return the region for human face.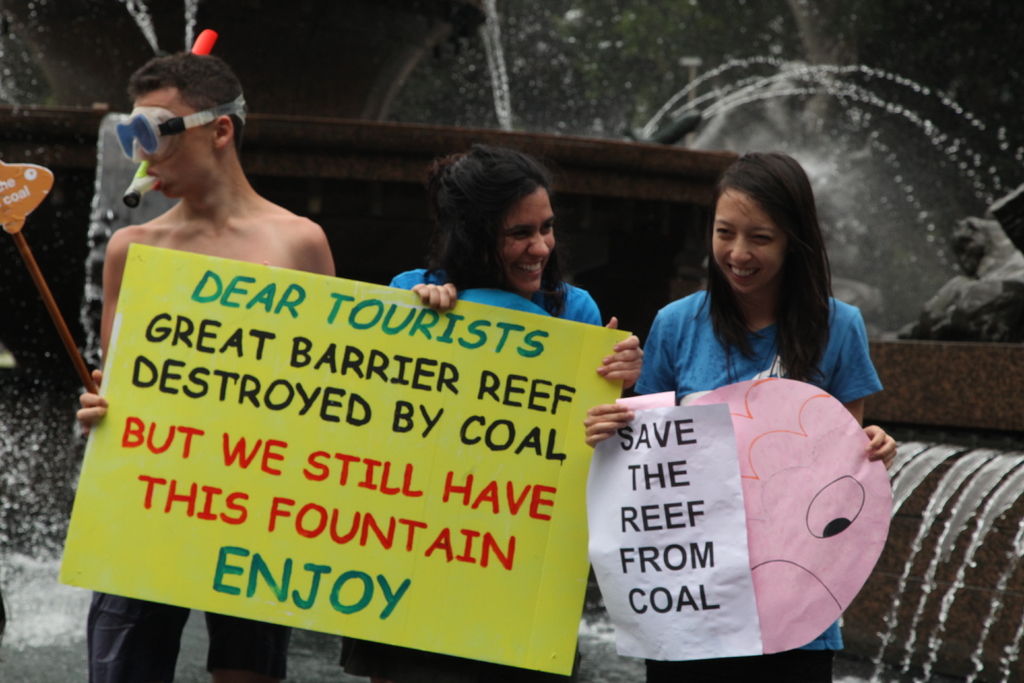
bbox=[501, 186, 563, 291].
